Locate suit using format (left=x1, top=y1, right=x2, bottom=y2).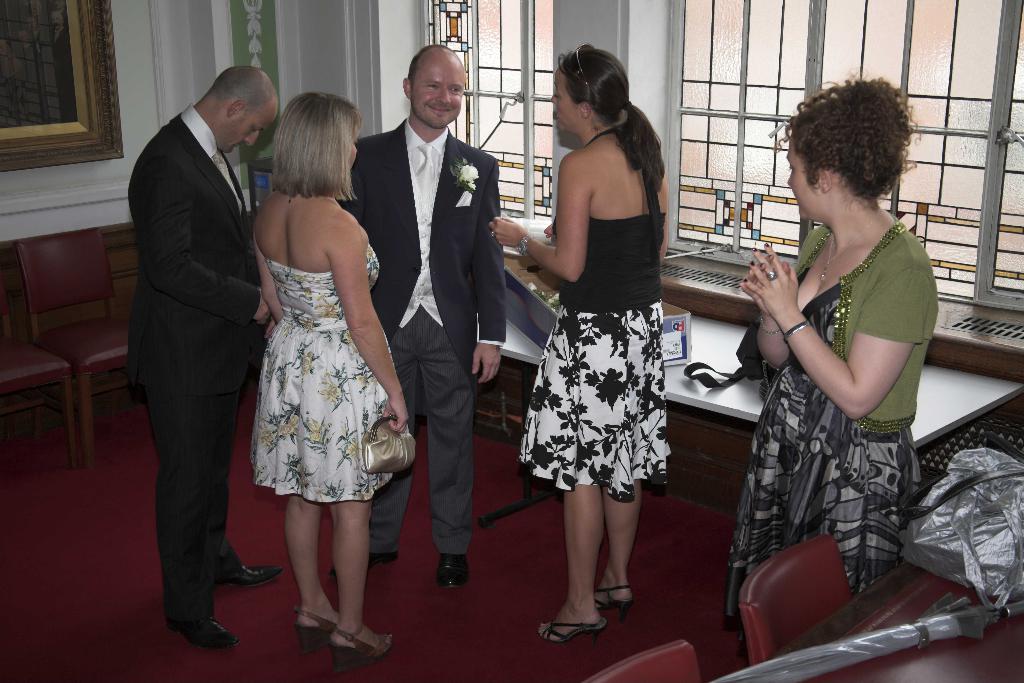
(left=355, top=29, right=504, bottom=589).
